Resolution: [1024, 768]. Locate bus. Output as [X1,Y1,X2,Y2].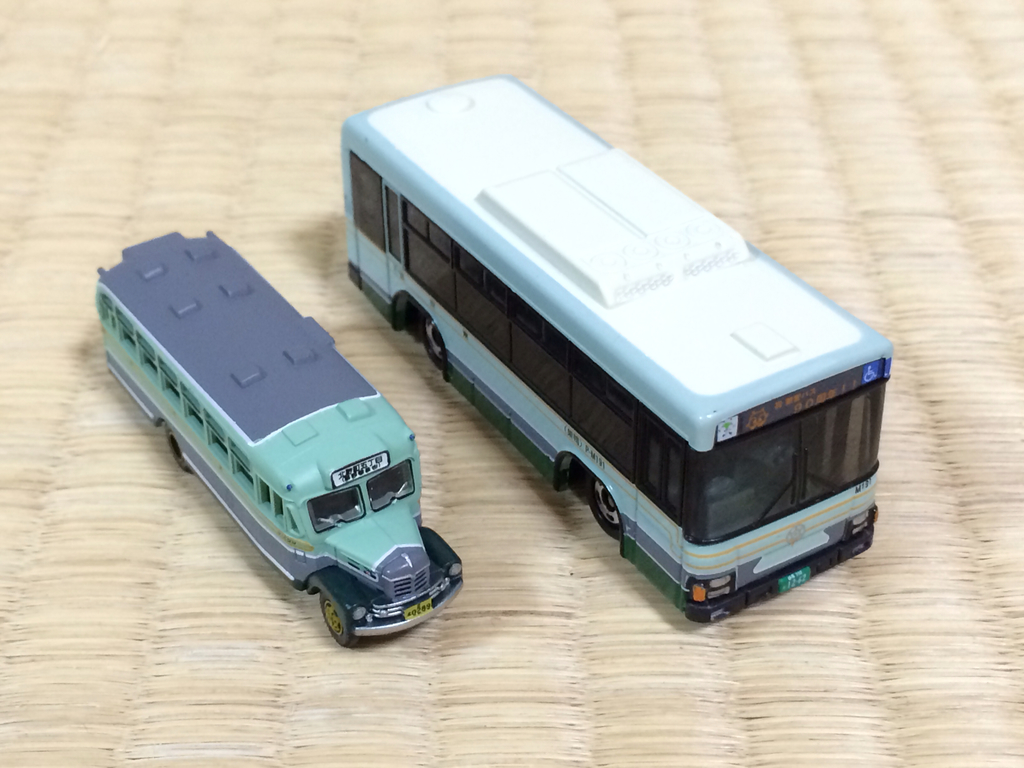
[341,66,895,621].
